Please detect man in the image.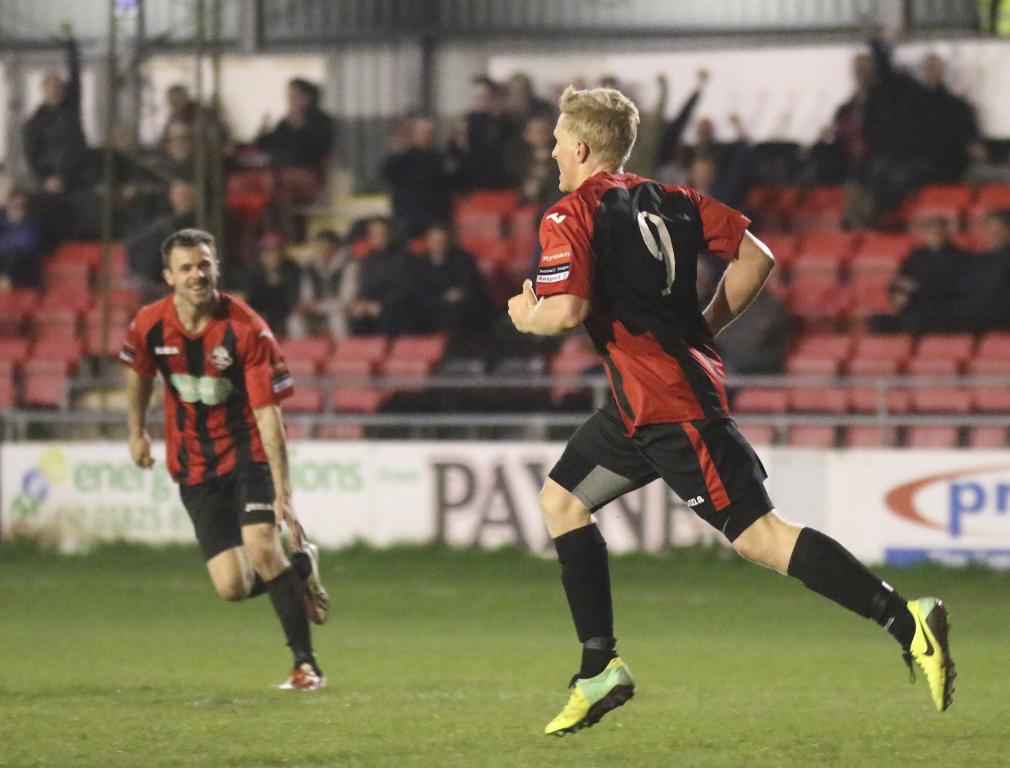
119 229 324 692.
